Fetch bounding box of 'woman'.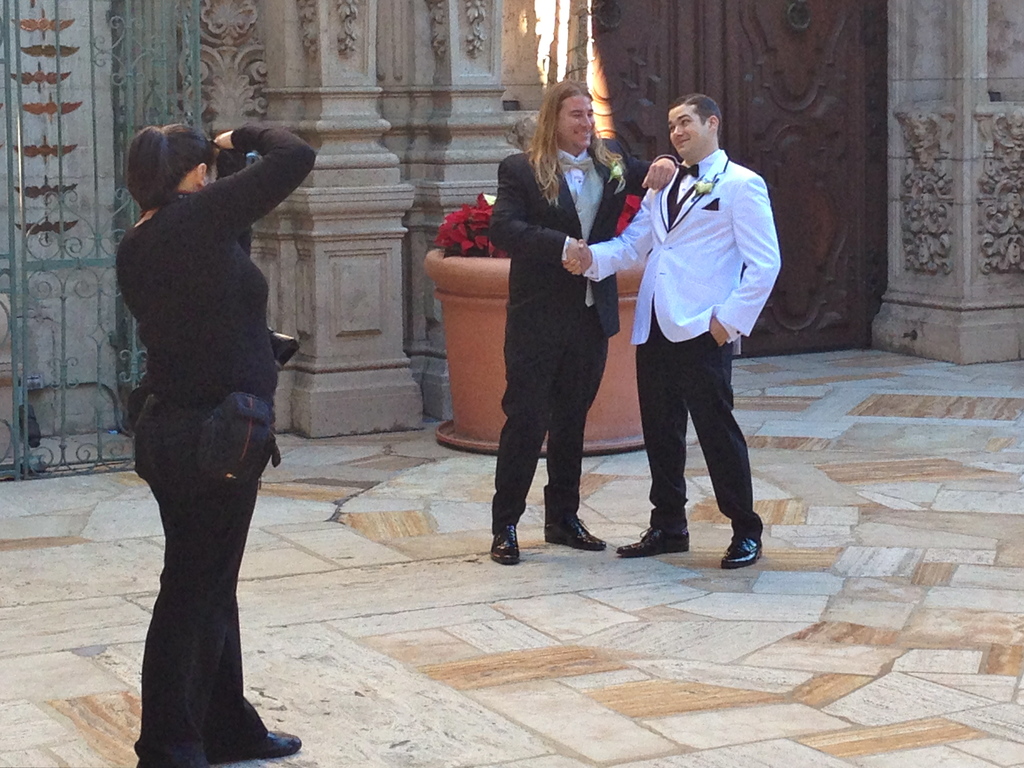
Bbox: pyautogui.locateOnScreen(106, 69, 303, 762).
